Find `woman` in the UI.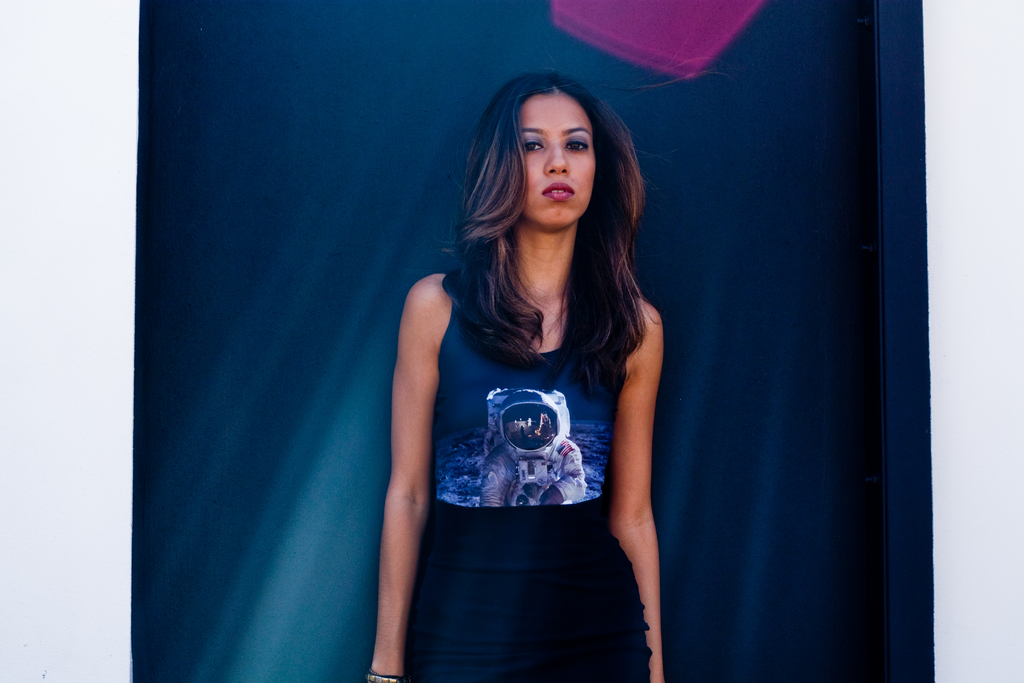
UI element at bbox=[365, 74, 675, 682].
